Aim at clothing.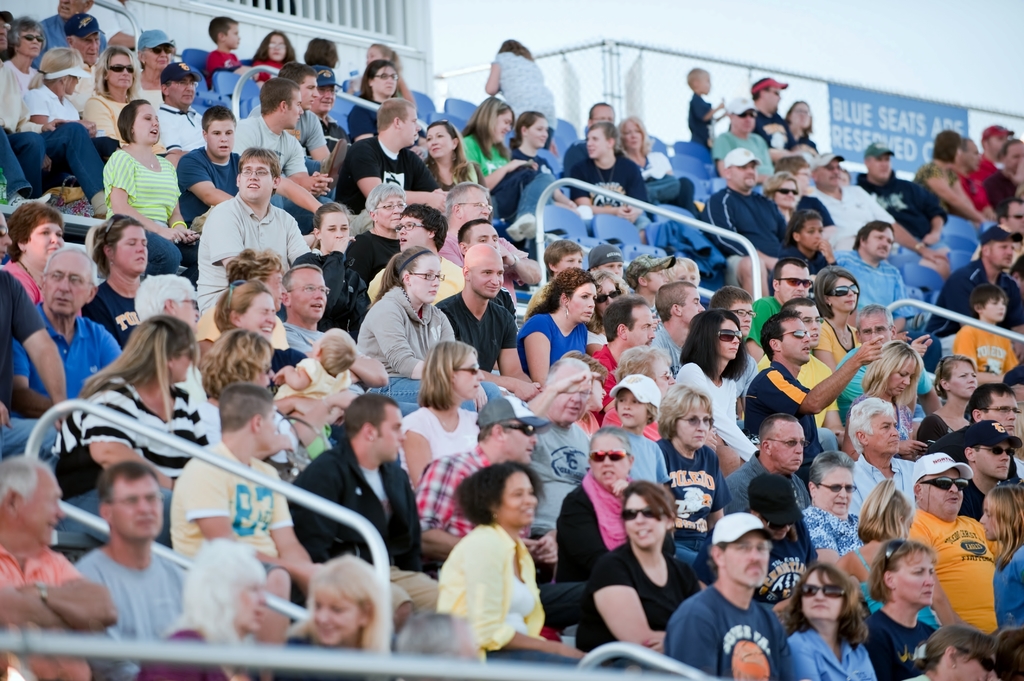
Aimed at bbox=(172, 144, 241, 218).
